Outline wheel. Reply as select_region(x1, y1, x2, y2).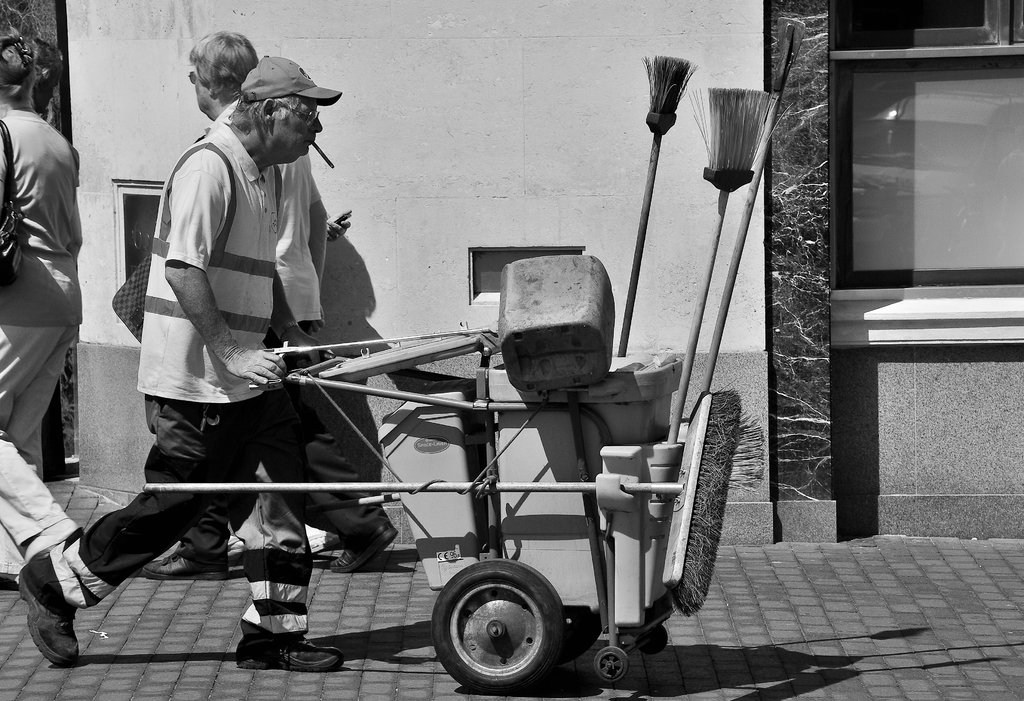
select_region(595, 644, 628, 682).
